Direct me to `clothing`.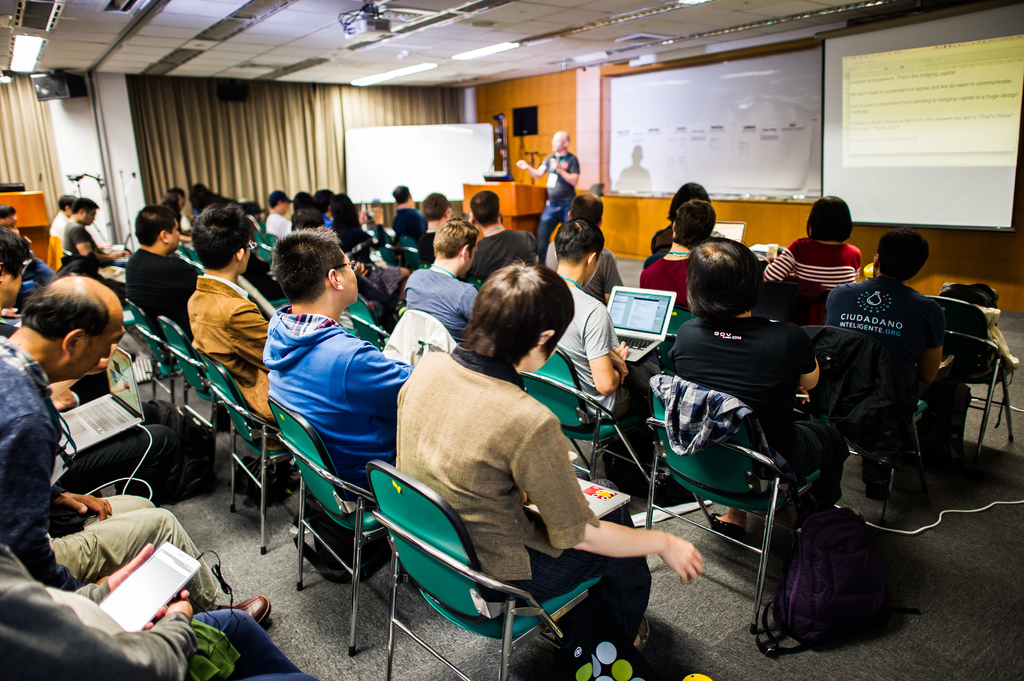
Direction: BBox(397, 267, 481, 337).
